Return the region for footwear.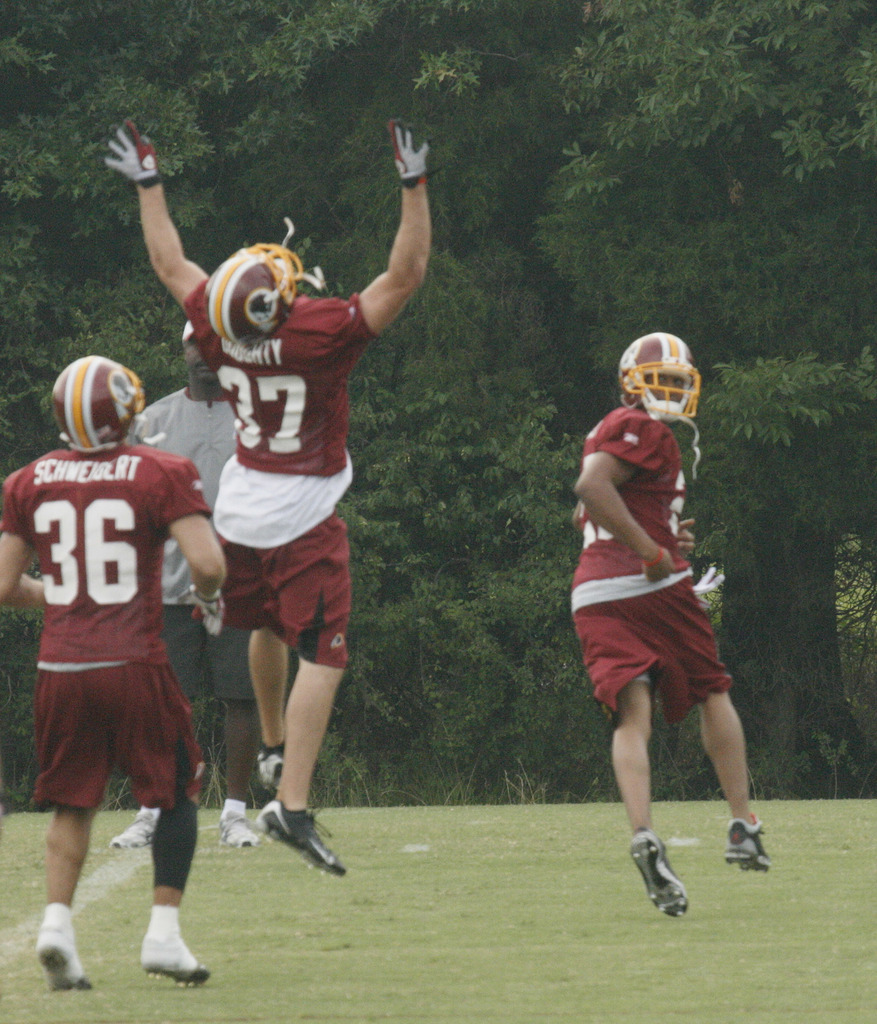
select_region(239, 804, 344, 881).
